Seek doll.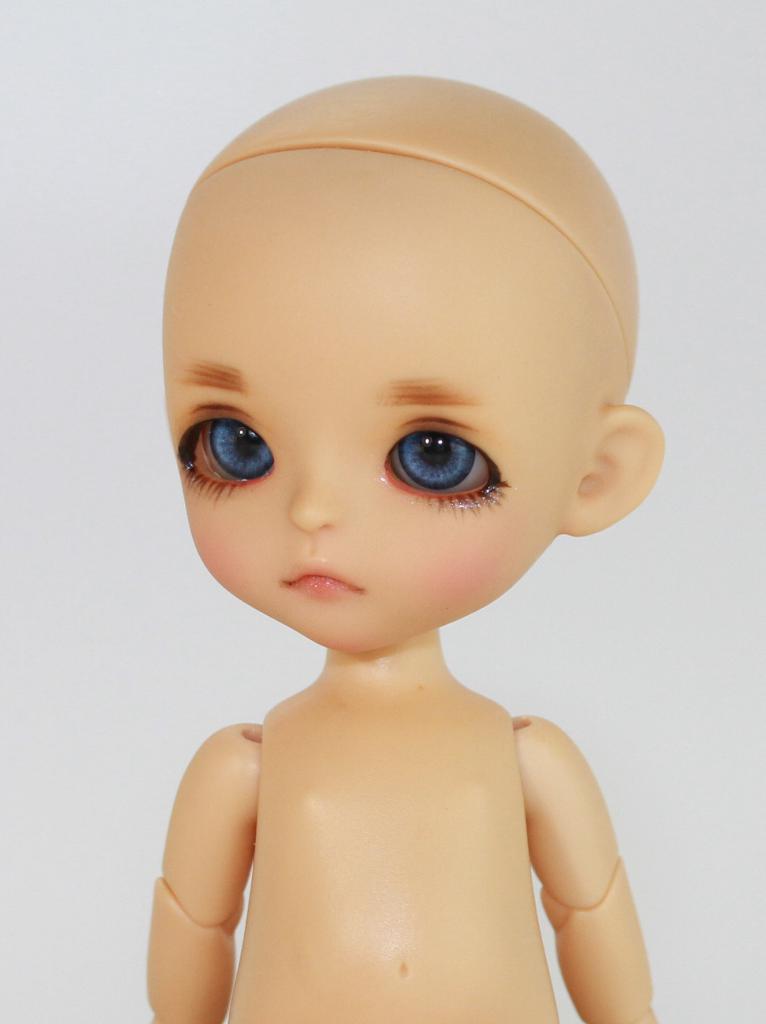
(142, 77, 669, 1023).
